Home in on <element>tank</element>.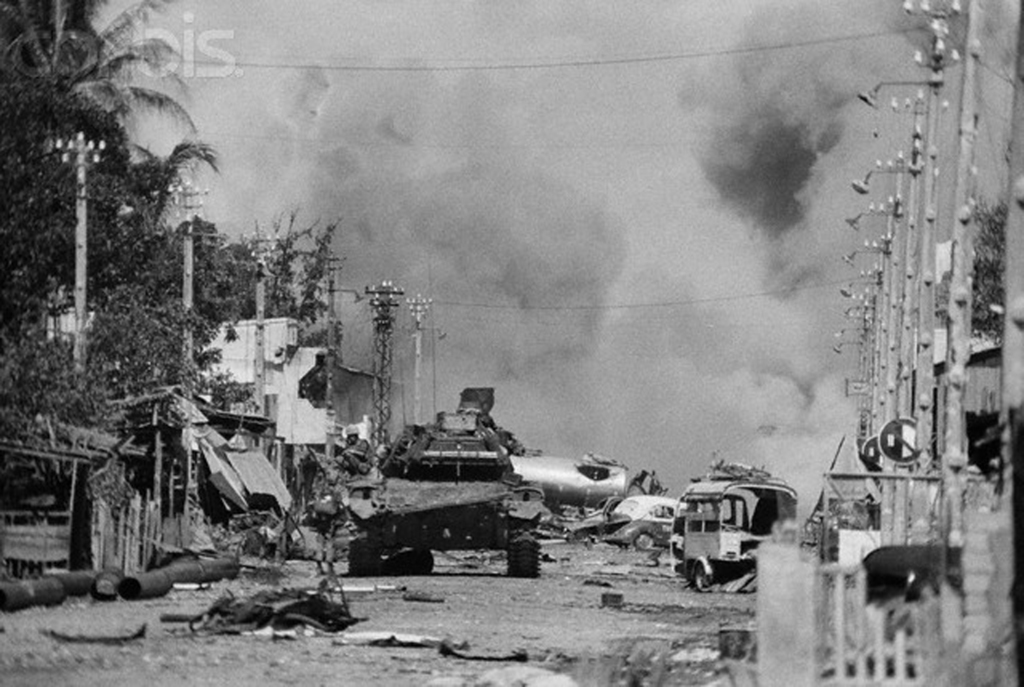
Homed in at <box>343,387,542,575</box>.
